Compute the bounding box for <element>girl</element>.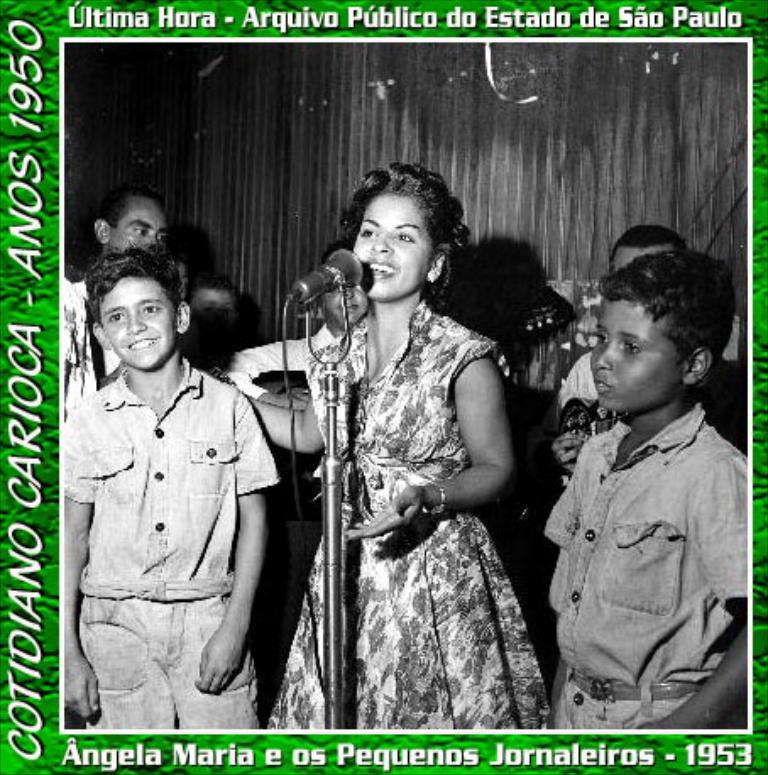
pyautogui.locateOnScreen(223, 157, 550, 731).
